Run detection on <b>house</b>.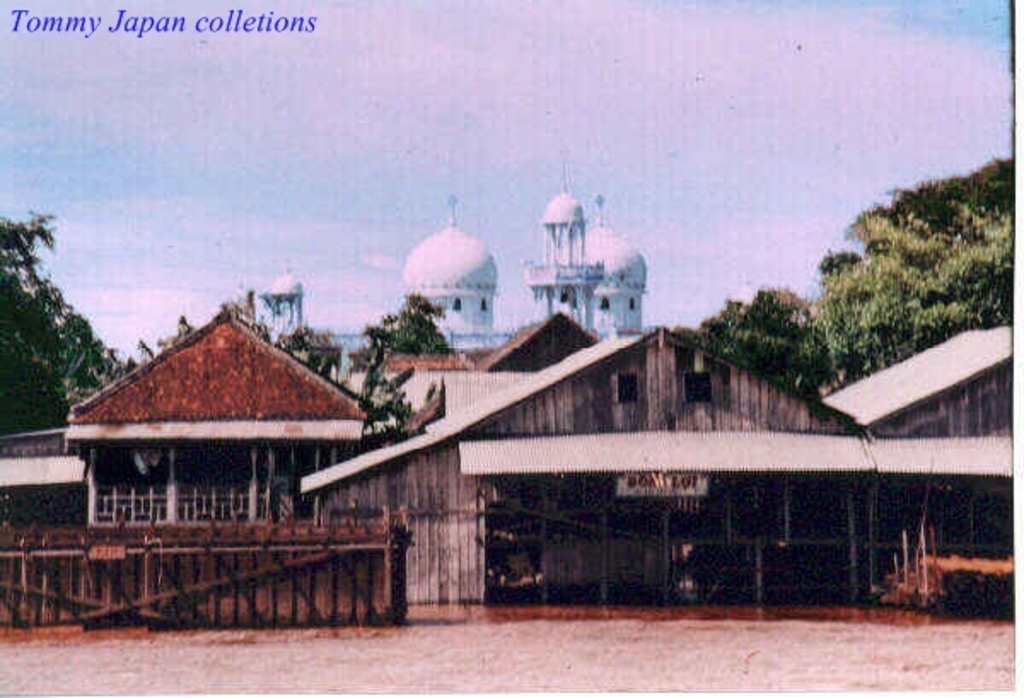
Result: l=294, t=314, r=862, b=601.
